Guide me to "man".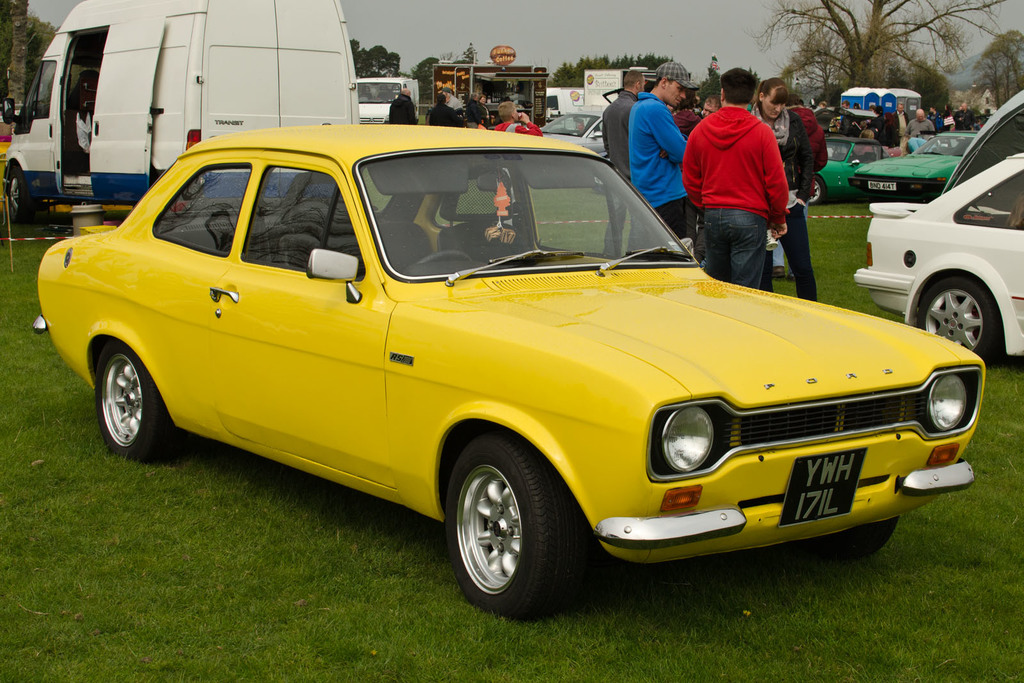
Guidance: 896,100,908,147.
